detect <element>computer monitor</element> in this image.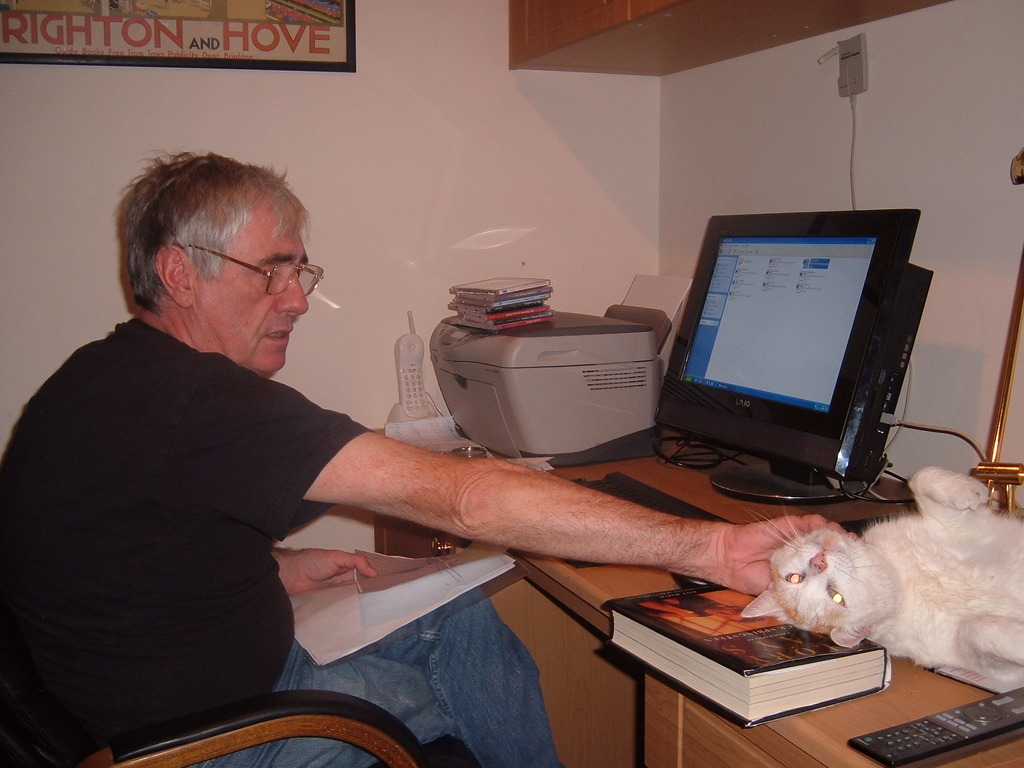
Detection: rect(652, 209, 943, 505).
